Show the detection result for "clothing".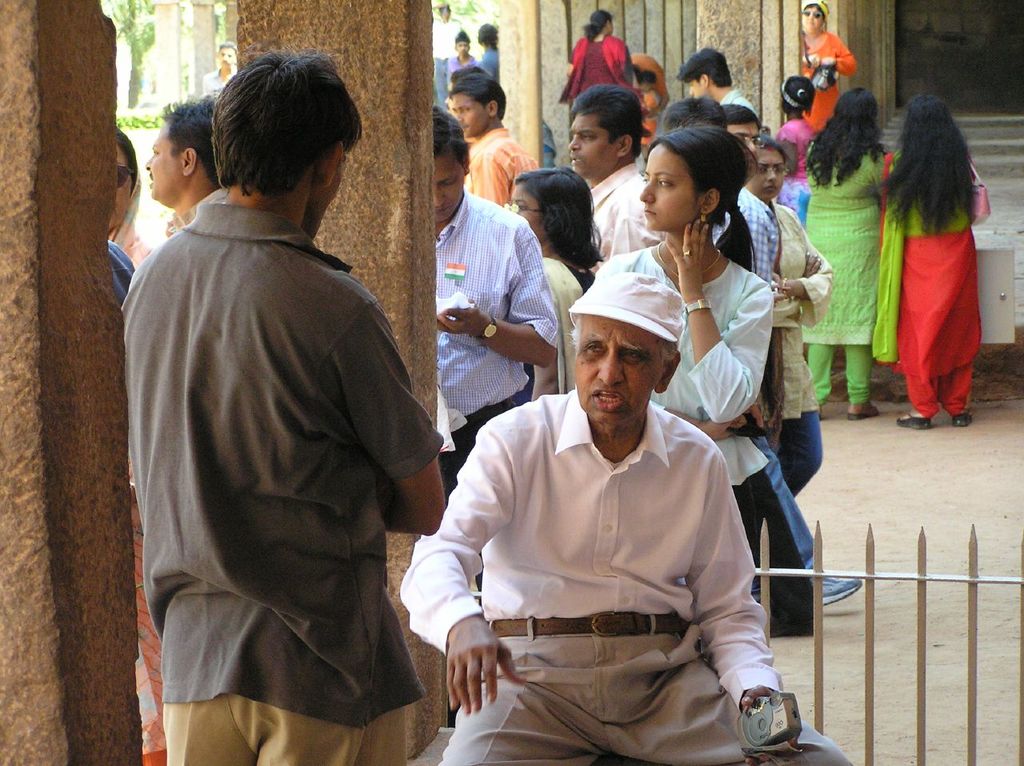
box(470, 127, 536, 210).
